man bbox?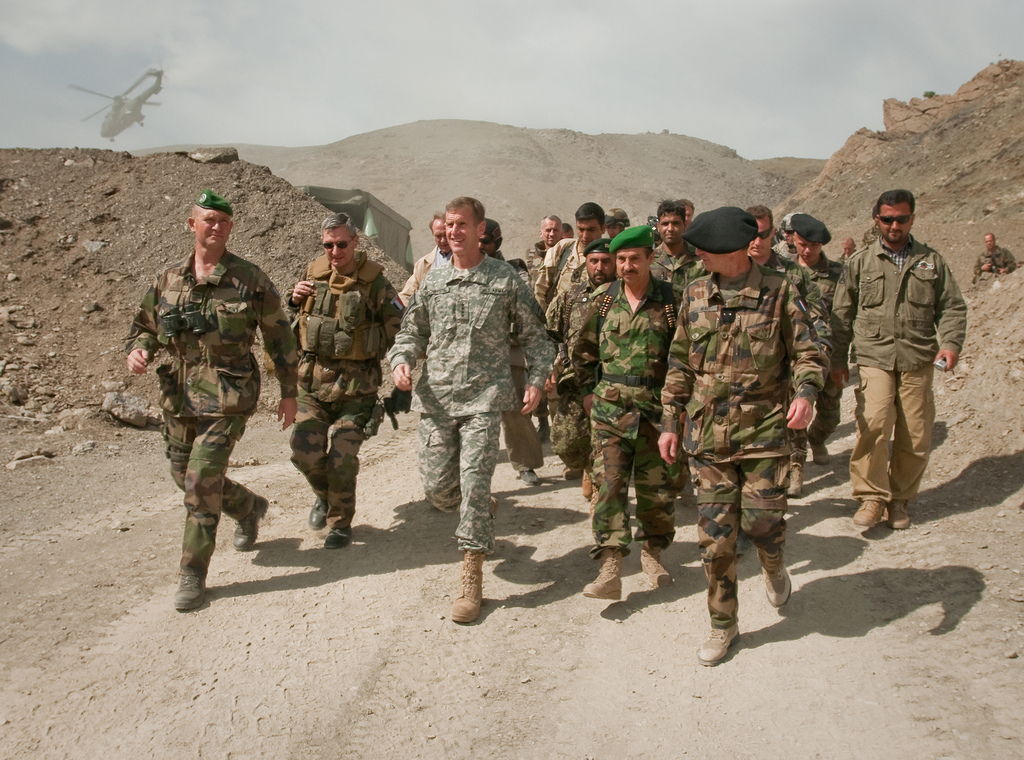
(792, 210, 850, 497)
